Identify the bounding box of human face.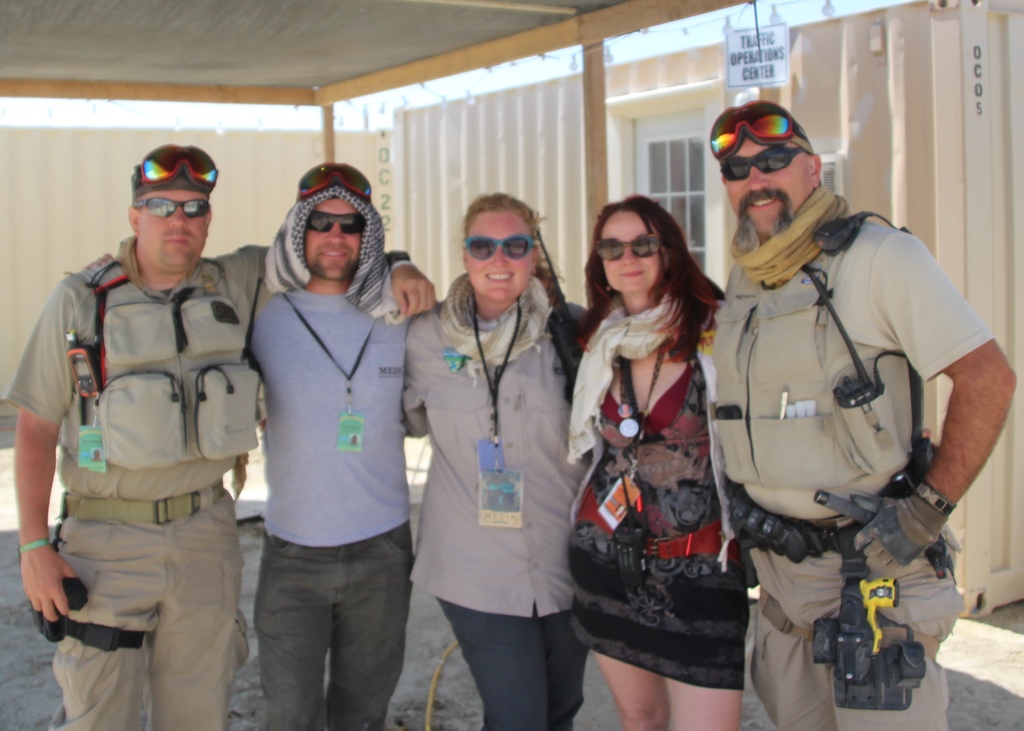
[141,186,209,268].
